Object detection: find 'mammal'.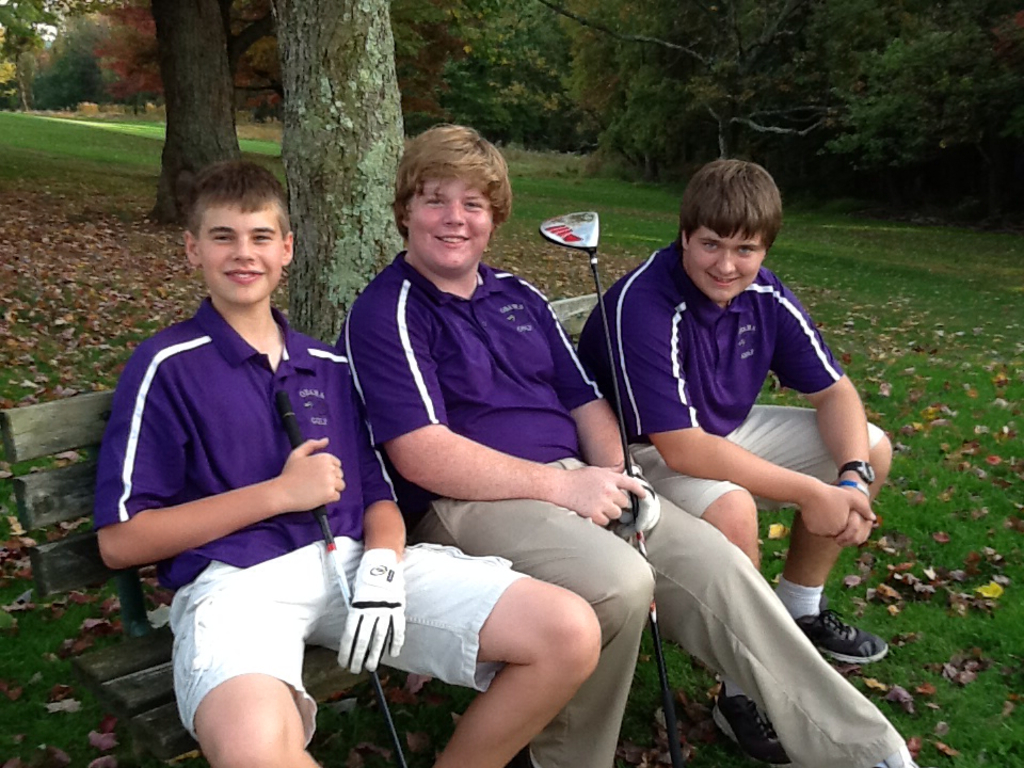
[x1=331, y1=121, x2=921, y2=767].
